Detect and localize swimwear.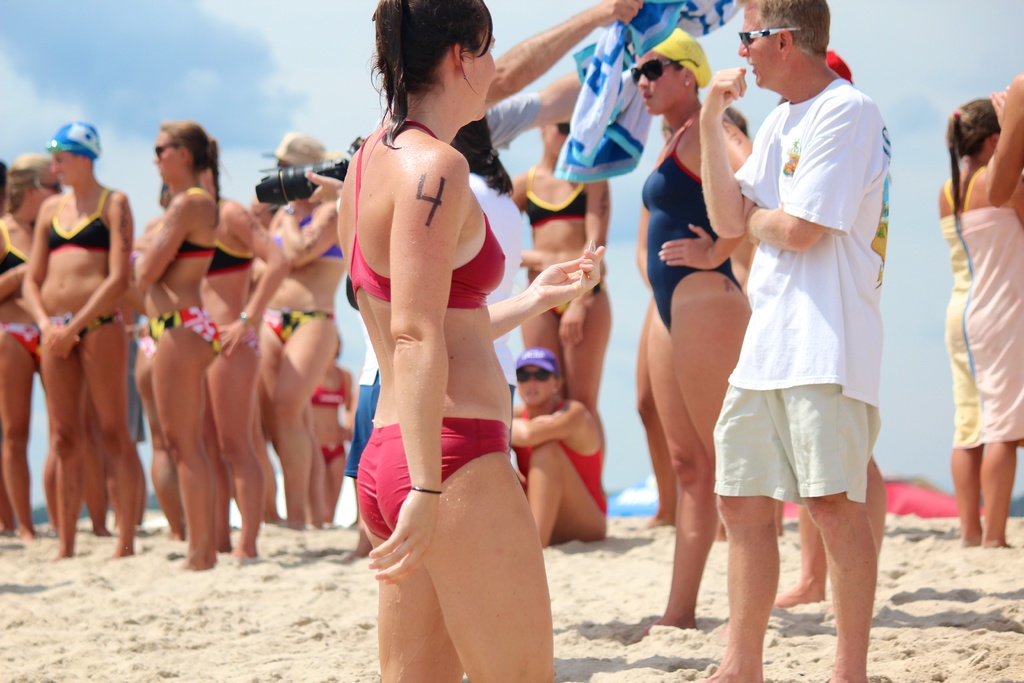
Localized at (x1=168, y1=186, x2=221, y2=255).
